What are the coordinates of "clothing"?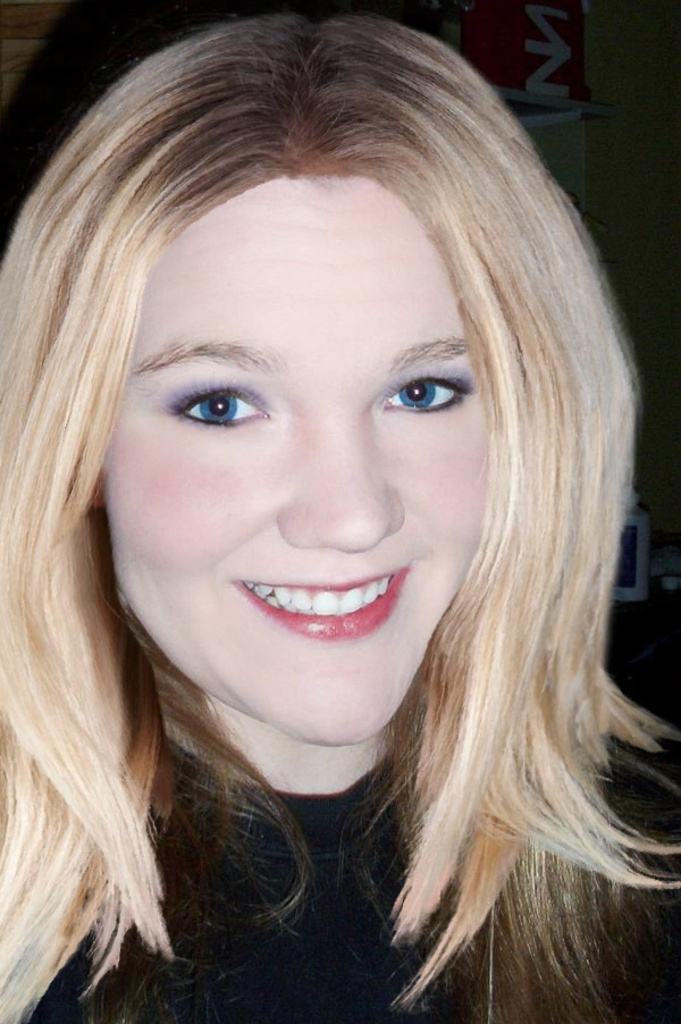
bbox=(0, 731, 680, 1023).
